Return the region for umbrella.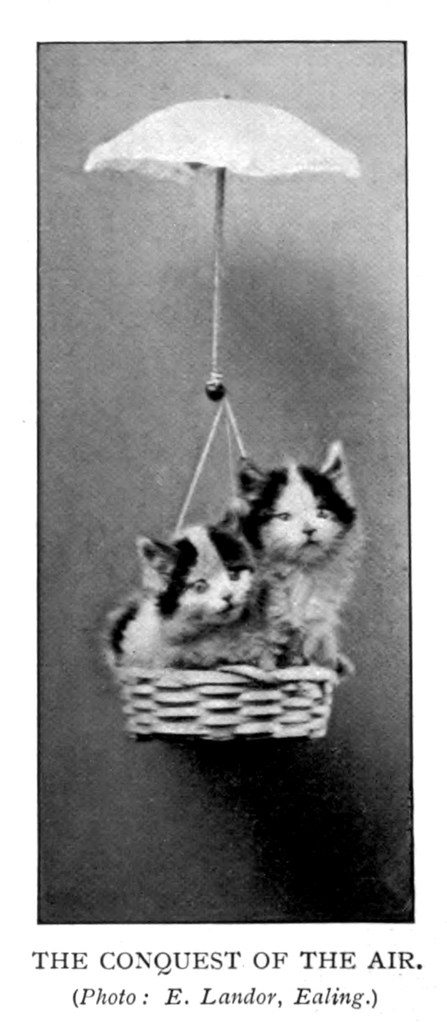
l=71, t=83, r=364, b=409.
